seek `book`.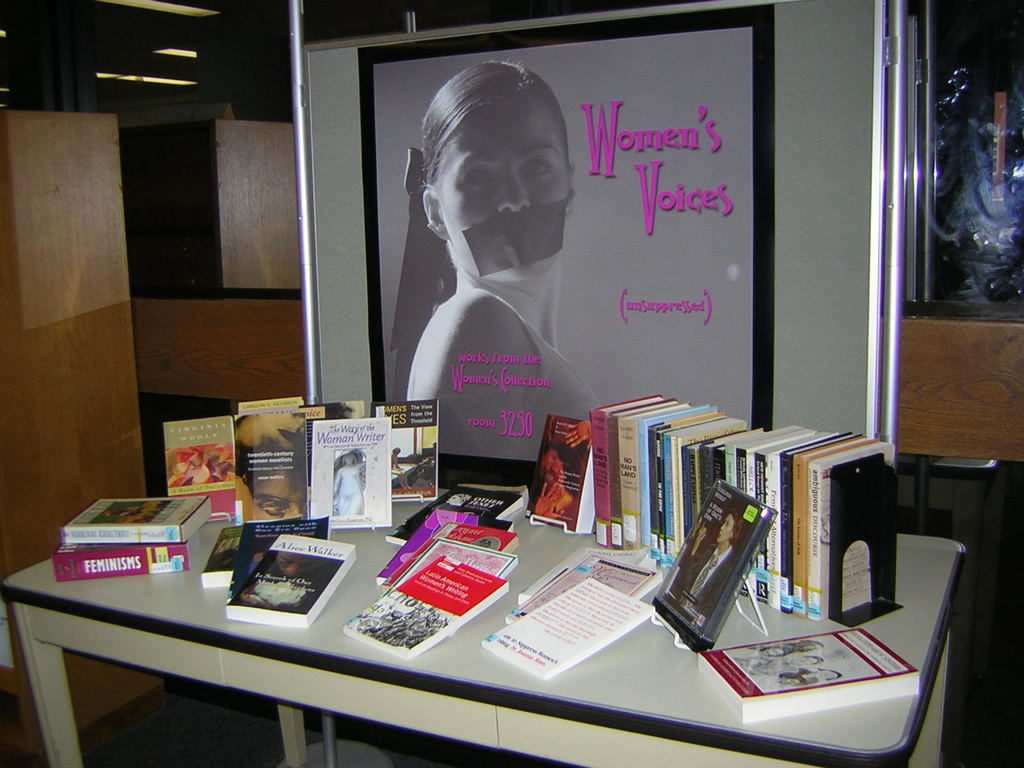
[697,625,915,721].
